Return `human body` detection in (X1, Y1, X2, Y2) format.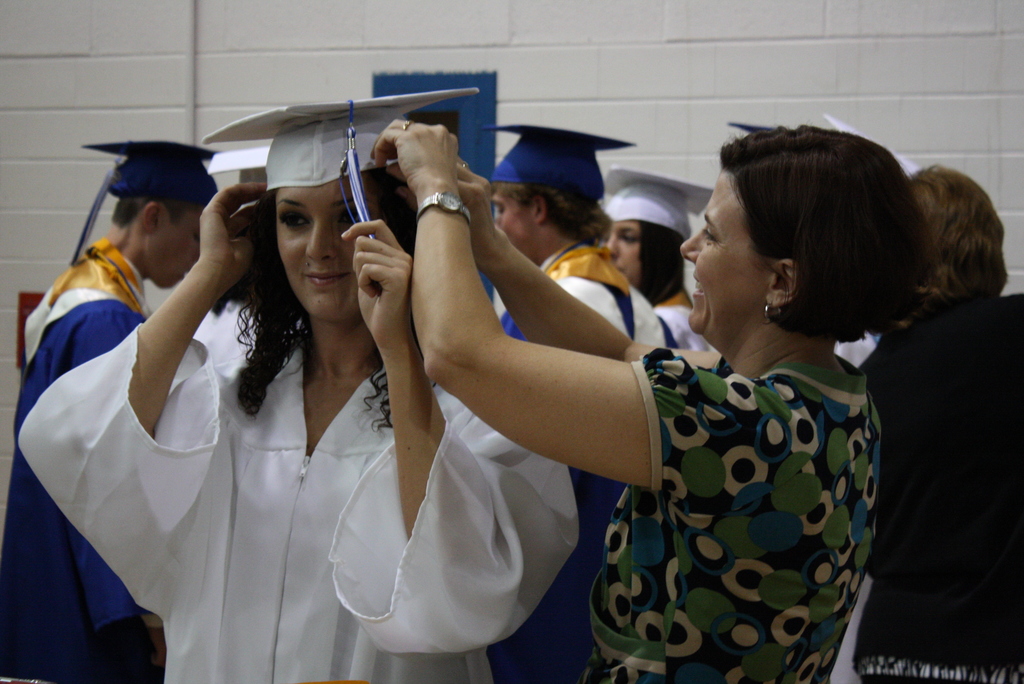
(0, 232, 166, 683).
